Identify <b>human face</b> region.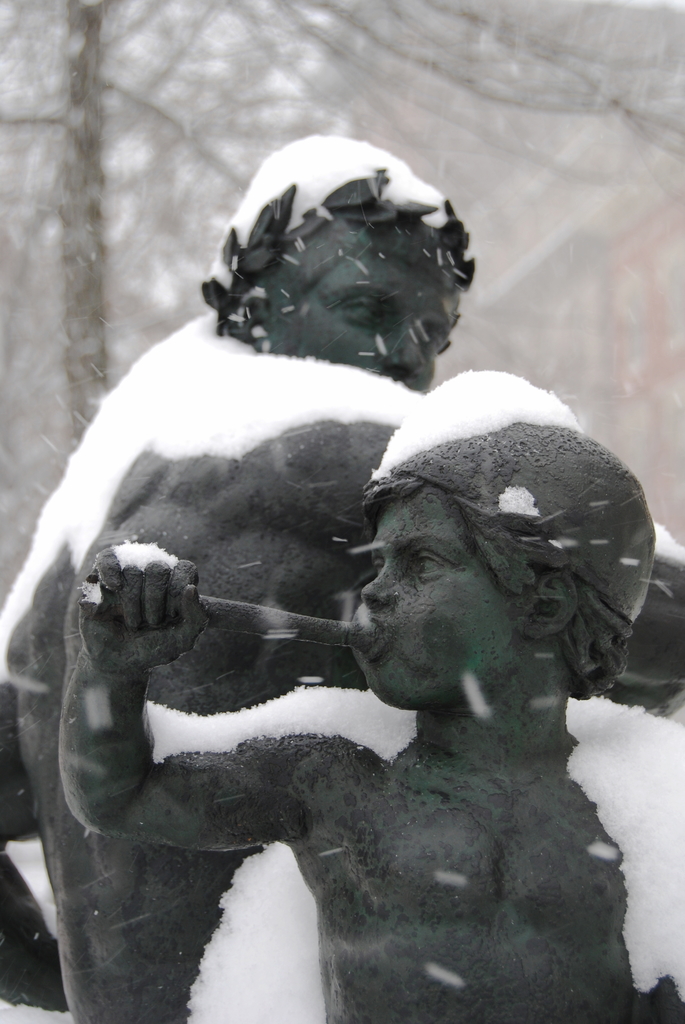
Region: bbox=[343, 488, 520, 703].
